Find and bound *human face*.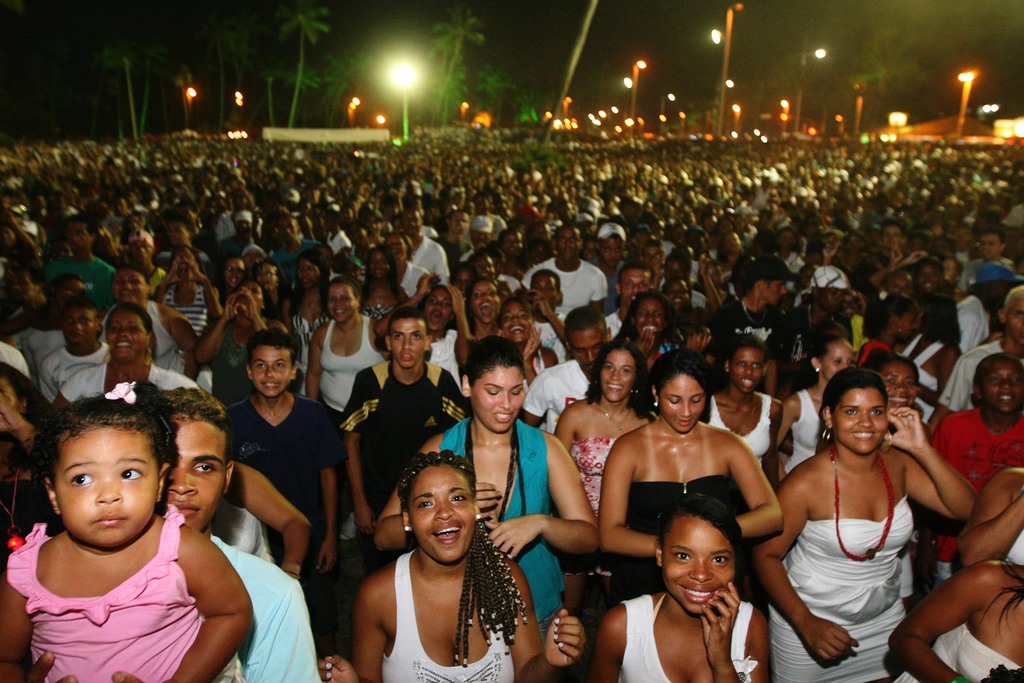
Bound: x1=129, y1=240, x2=150, y2=261.
